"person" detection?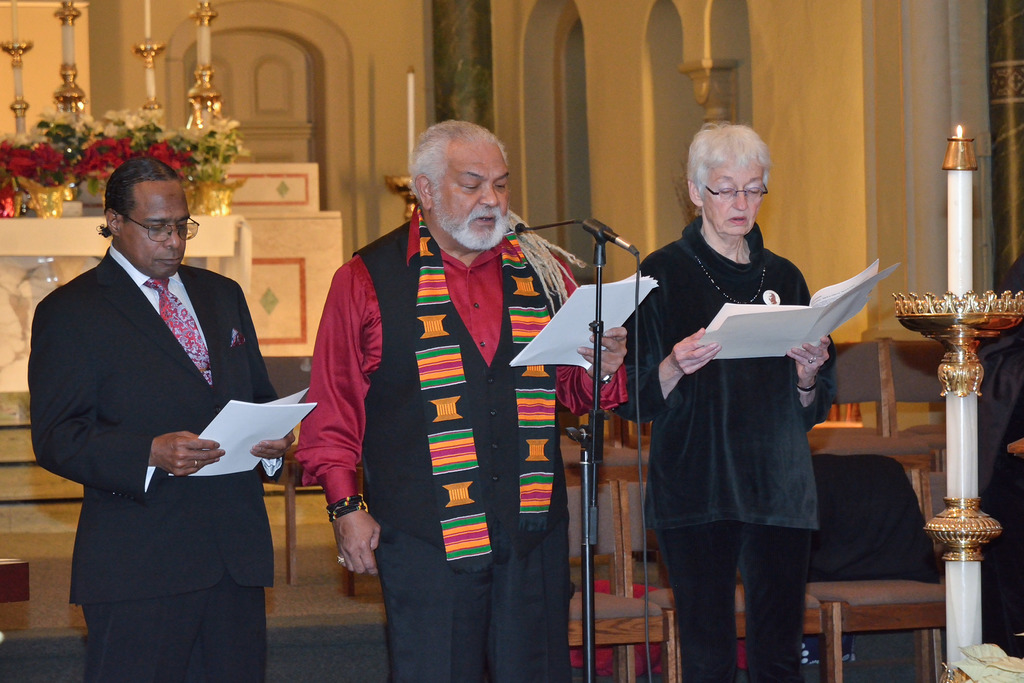
{"left": 624, "top": 120, "right": 838, "bottom": 682}
